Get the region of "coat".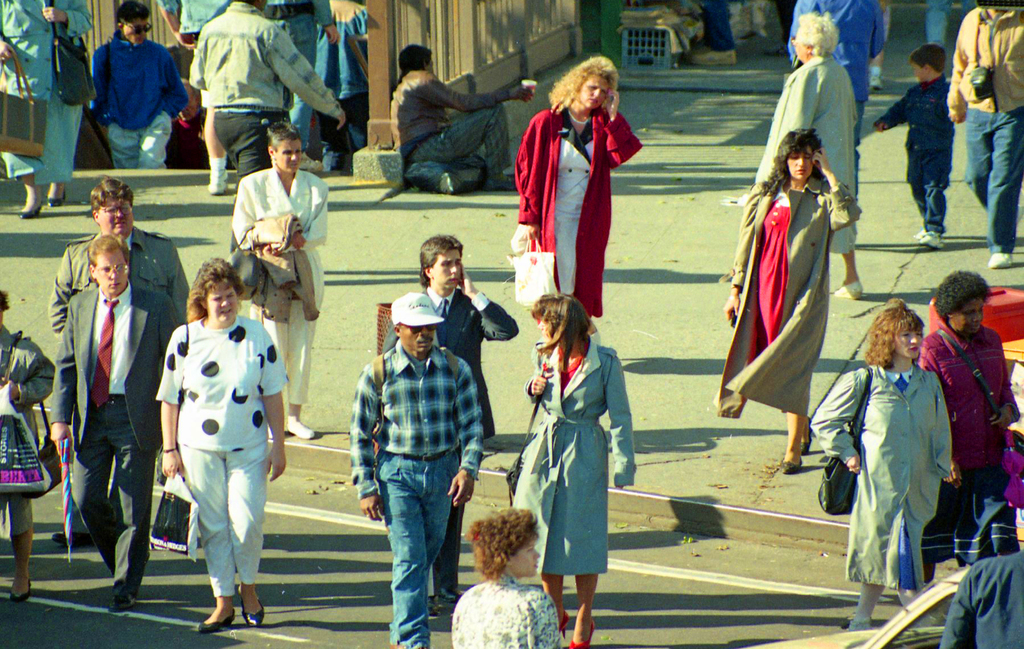
crop(906, 316, 1023, 510).
